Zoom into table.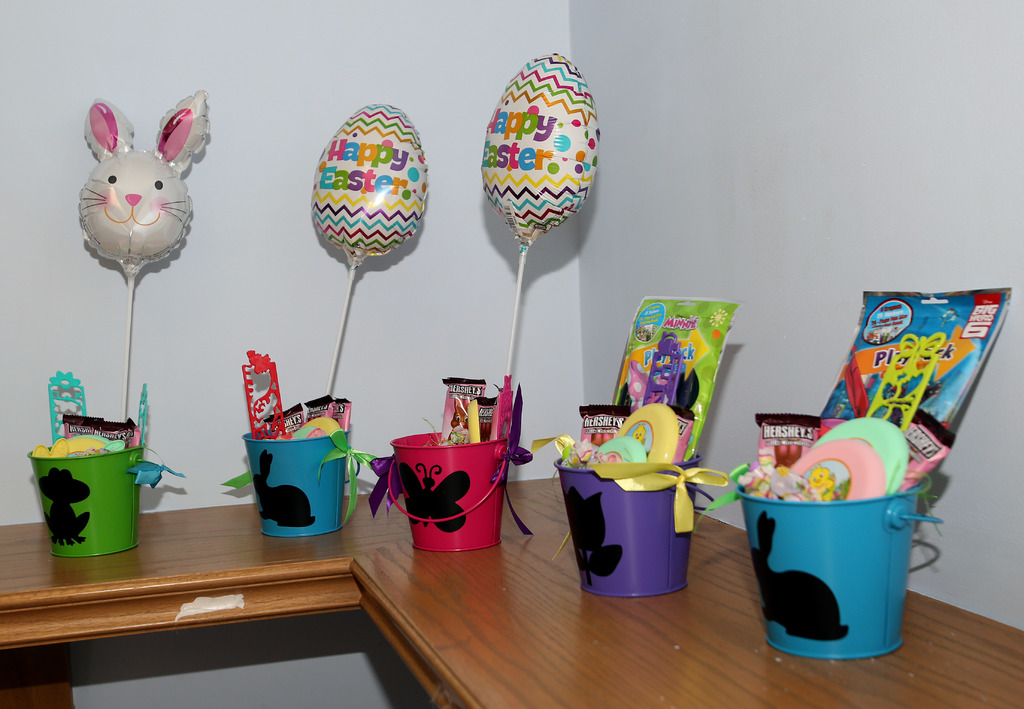
Zoom target: (x1=0, y1=476, x2=1023, y2=708).
